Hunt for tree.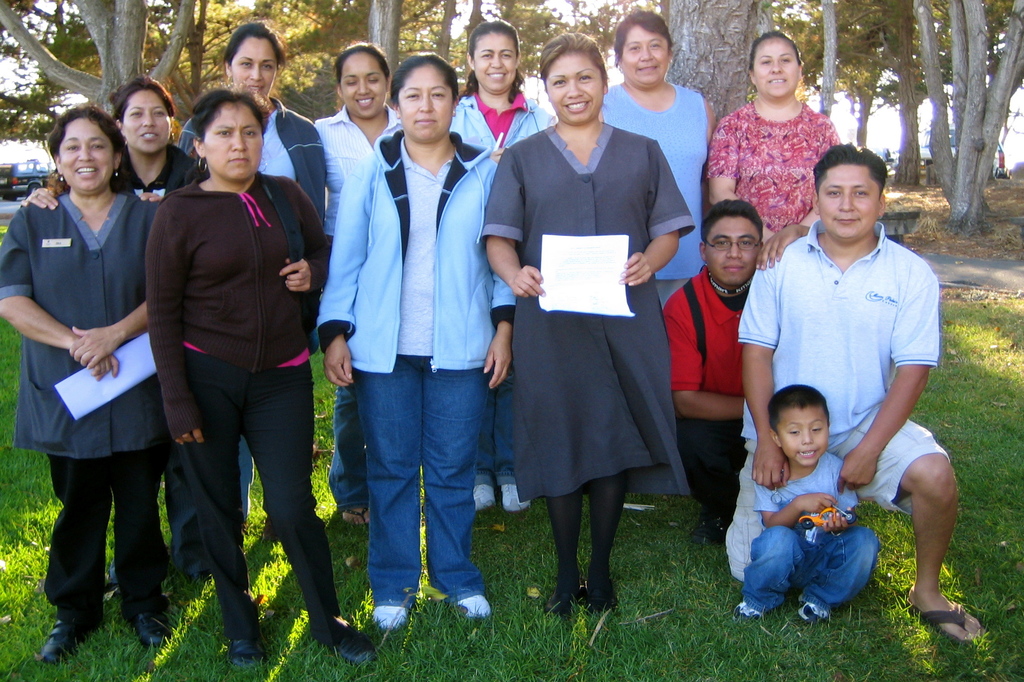
Hunted down at pyautogui.locateOnScreen(886, 4, 1016, 204).
